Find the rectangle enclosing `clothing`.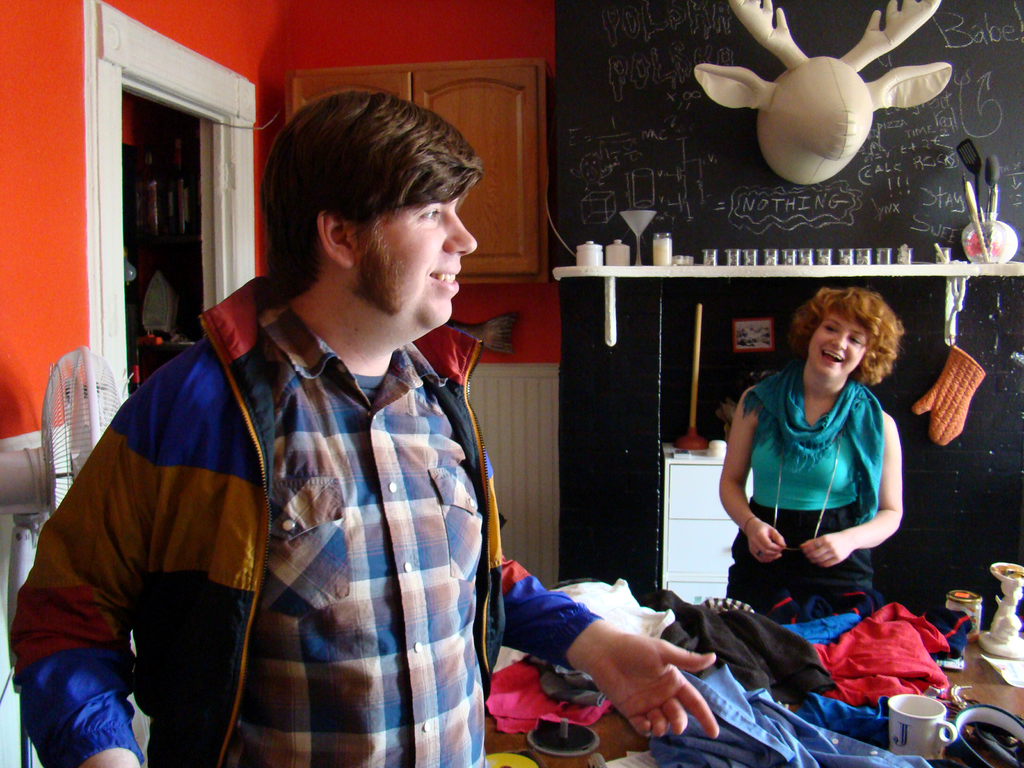
(left=725, top=351, right=885, bottom=631).
